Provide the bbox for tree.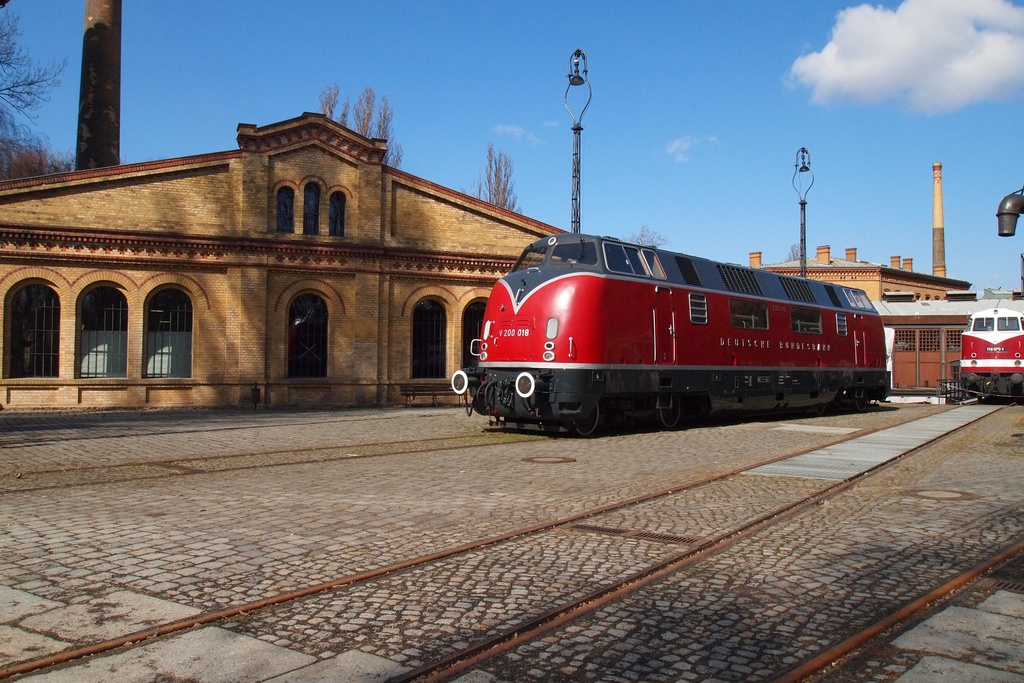
bbox(0, 3, 75, 181).
